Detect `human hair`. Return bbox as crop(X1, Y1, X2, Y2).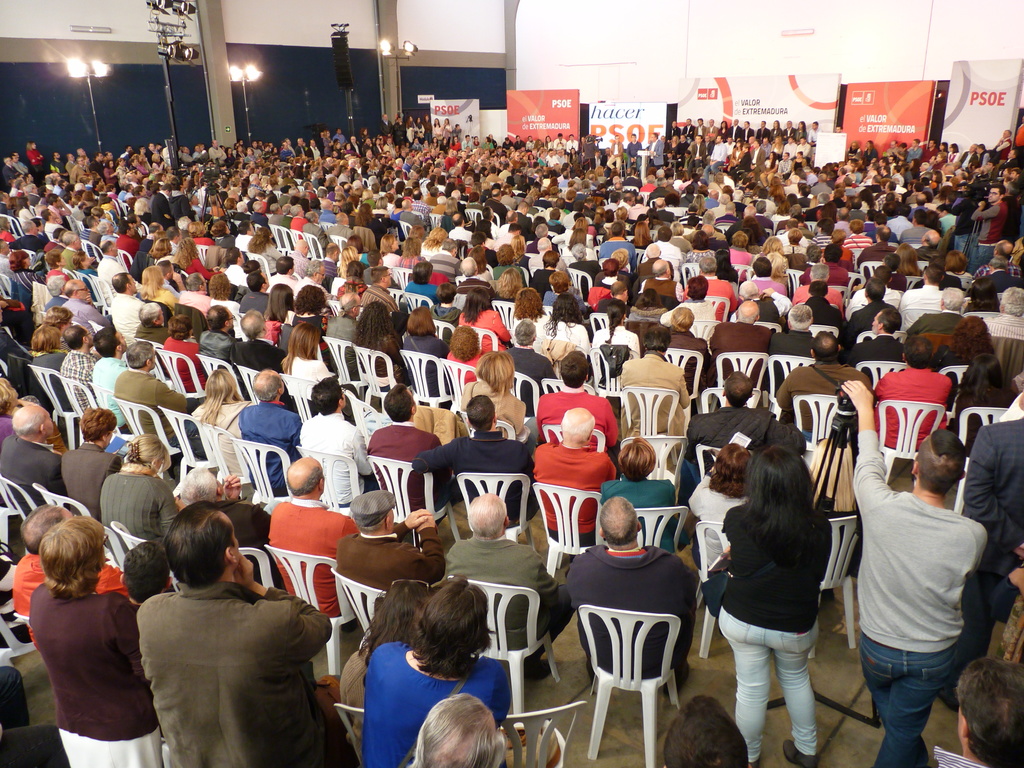
crop(62, 230, 75, 244).
